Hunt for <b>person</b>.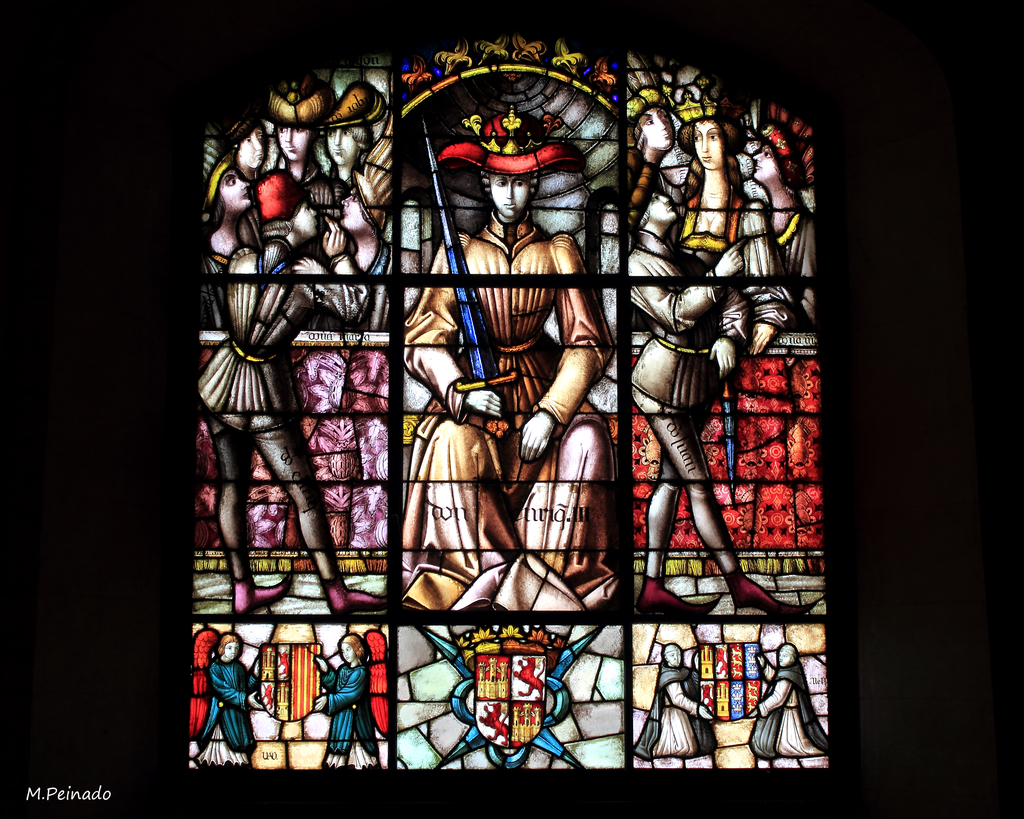
Hunted down at [199, 139, 254, 330].
